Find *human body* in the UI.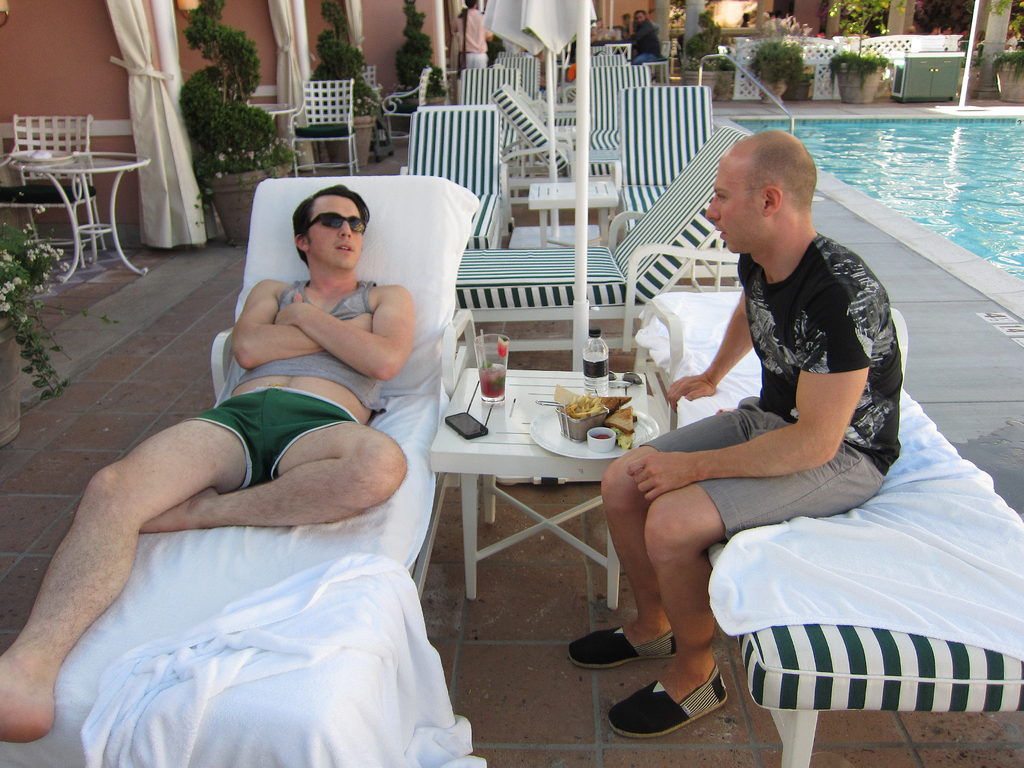
UI element at 0,173,402,740.
